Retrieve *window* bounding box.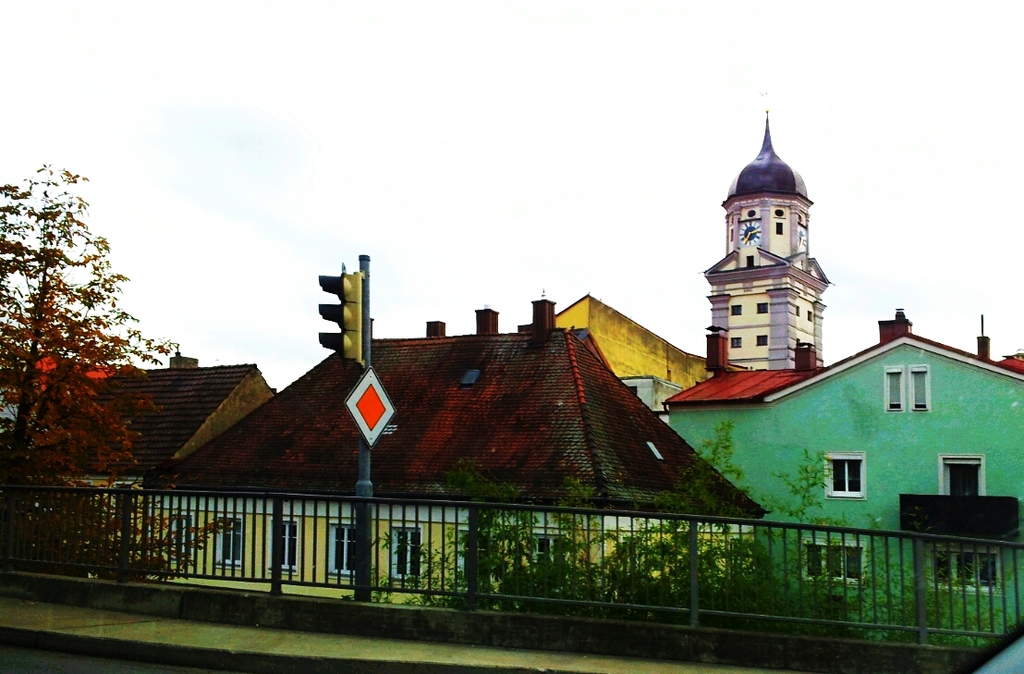
Bounding box: {"left": 774, "top": 221, "right": 783, "bottom": 237}.
